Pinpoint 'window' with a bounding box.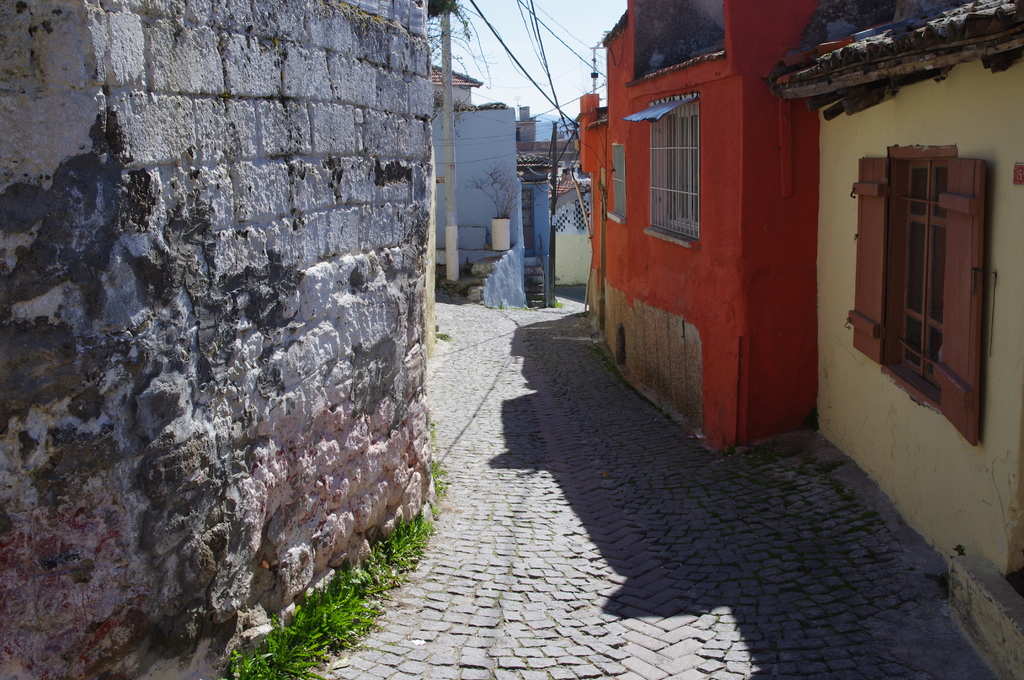
locate(892, 158, 947, 391).
